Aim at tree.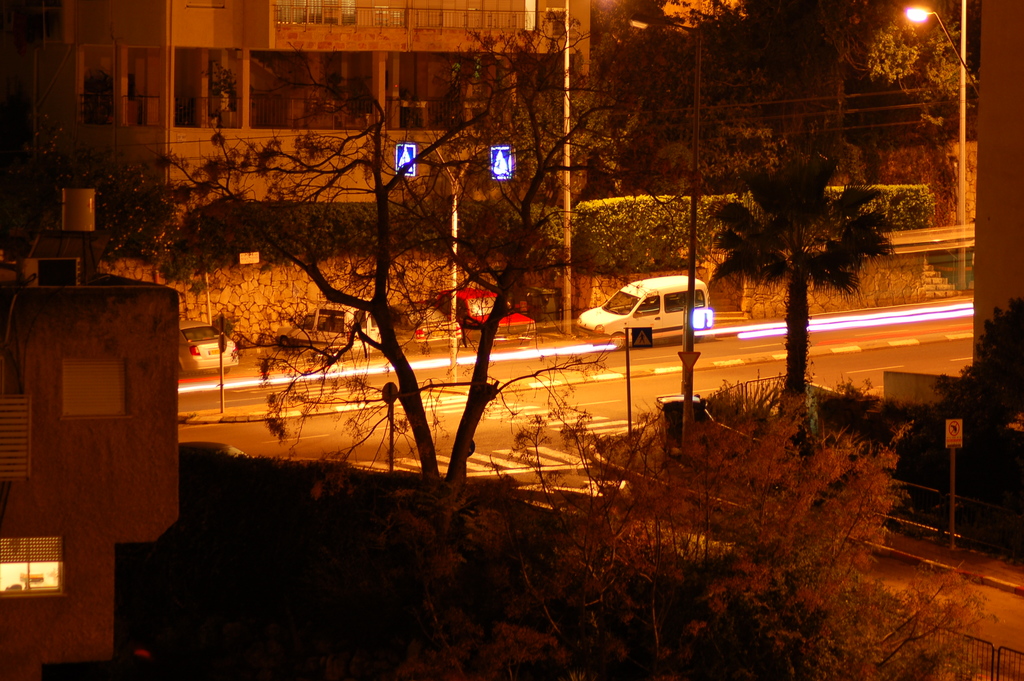
Aimed at detection(97, 62, 630, 553).
